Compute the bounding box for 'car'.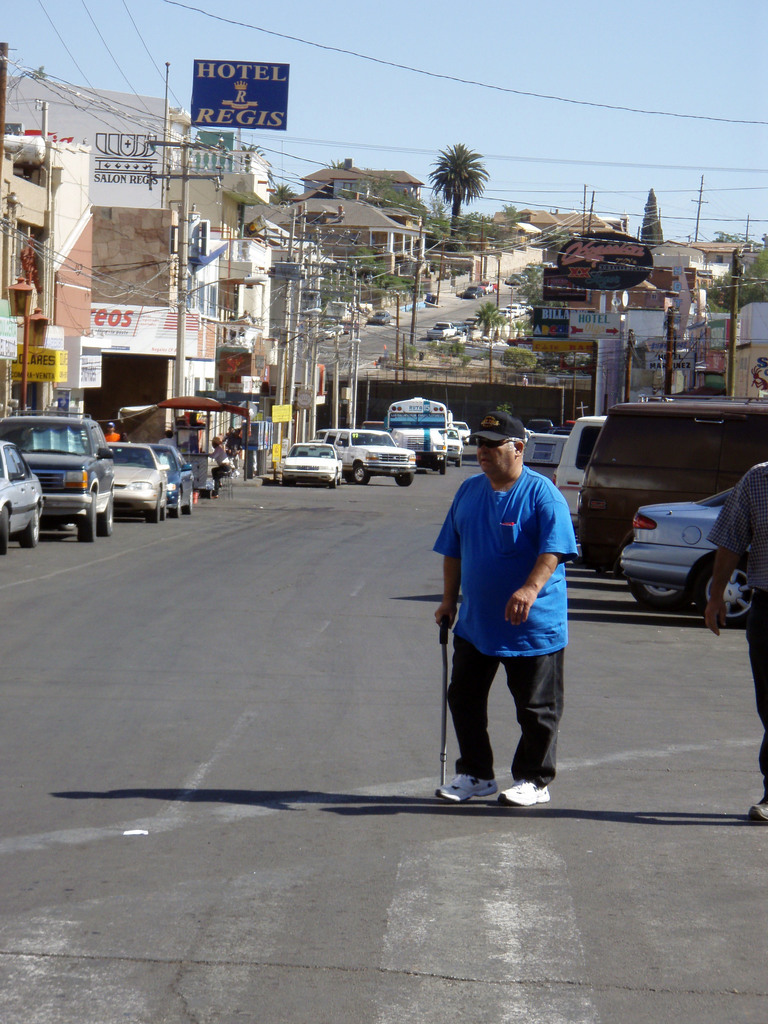
[0,409,122,548].
